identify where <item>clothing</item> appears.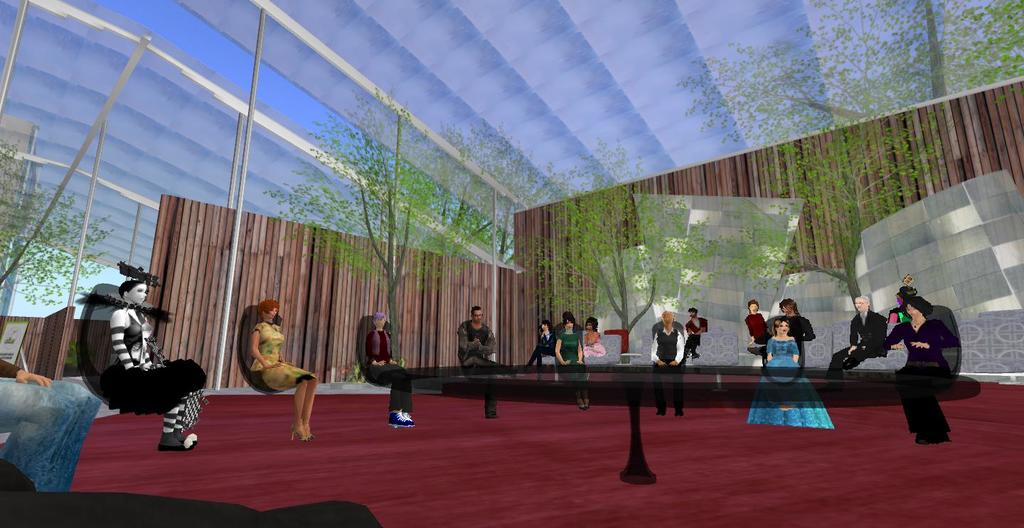
Appears at select_region(742, 310, 770, 348).
